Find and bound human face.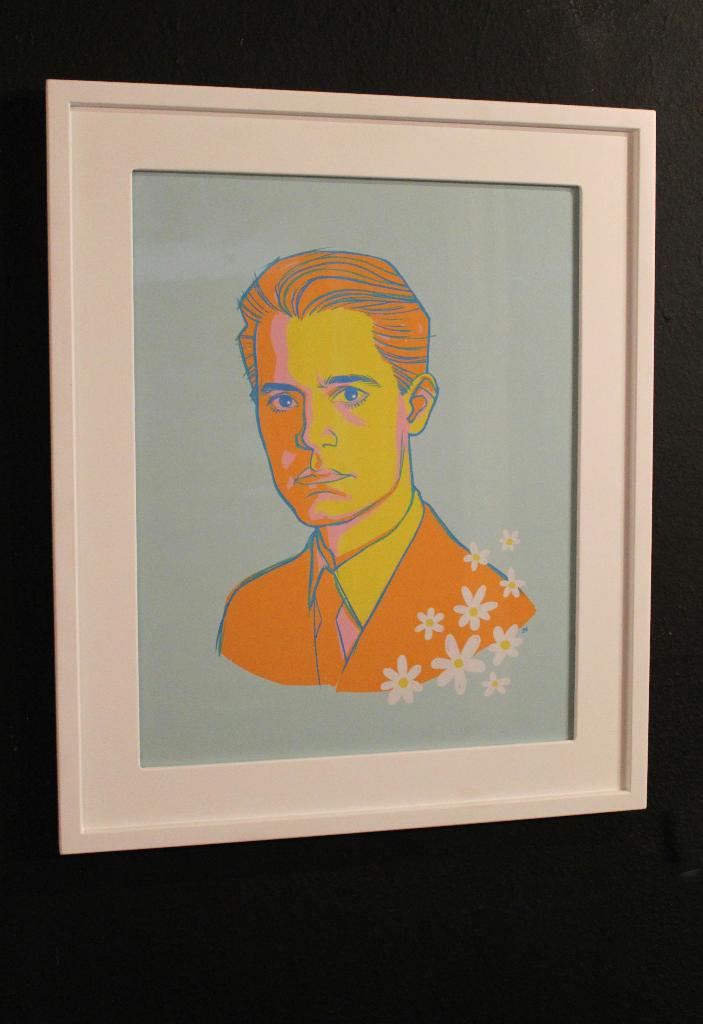
Bound: box=[257, 323, 407, 527].
